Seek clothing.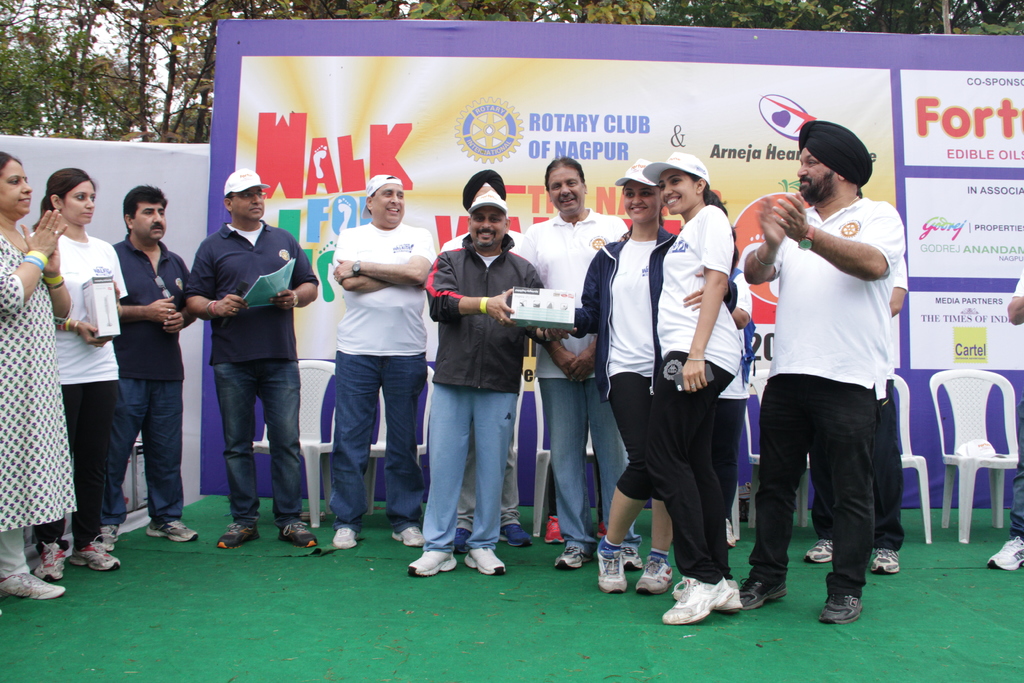
BBox(52, 231, 124, 543).
